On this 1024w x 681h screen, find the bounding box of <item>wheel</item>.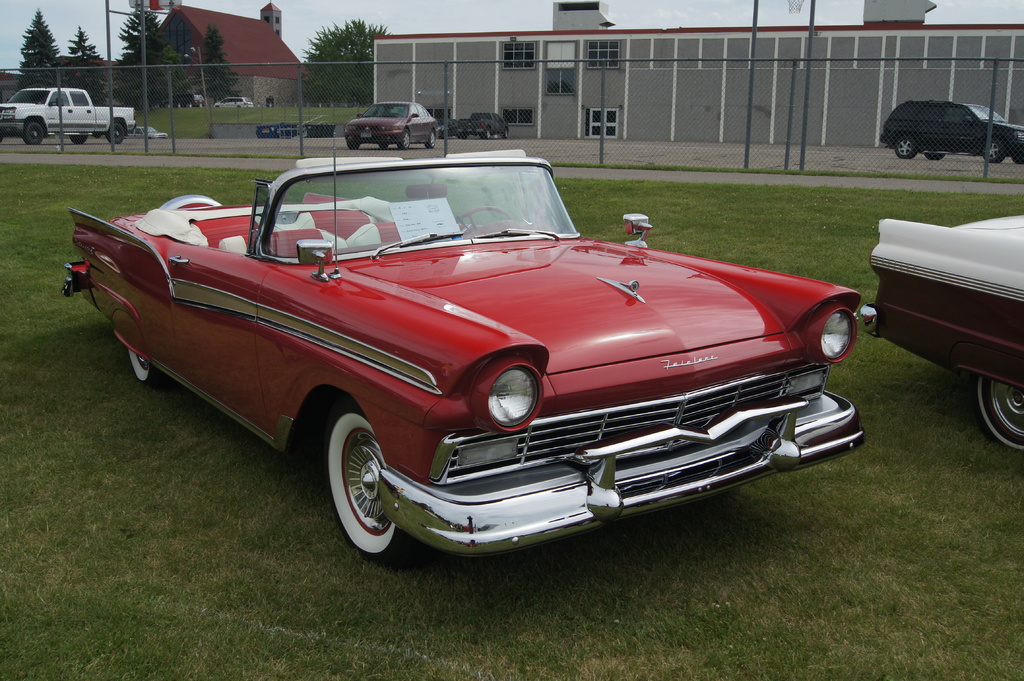
Bounding box: 106:124:122:145.
